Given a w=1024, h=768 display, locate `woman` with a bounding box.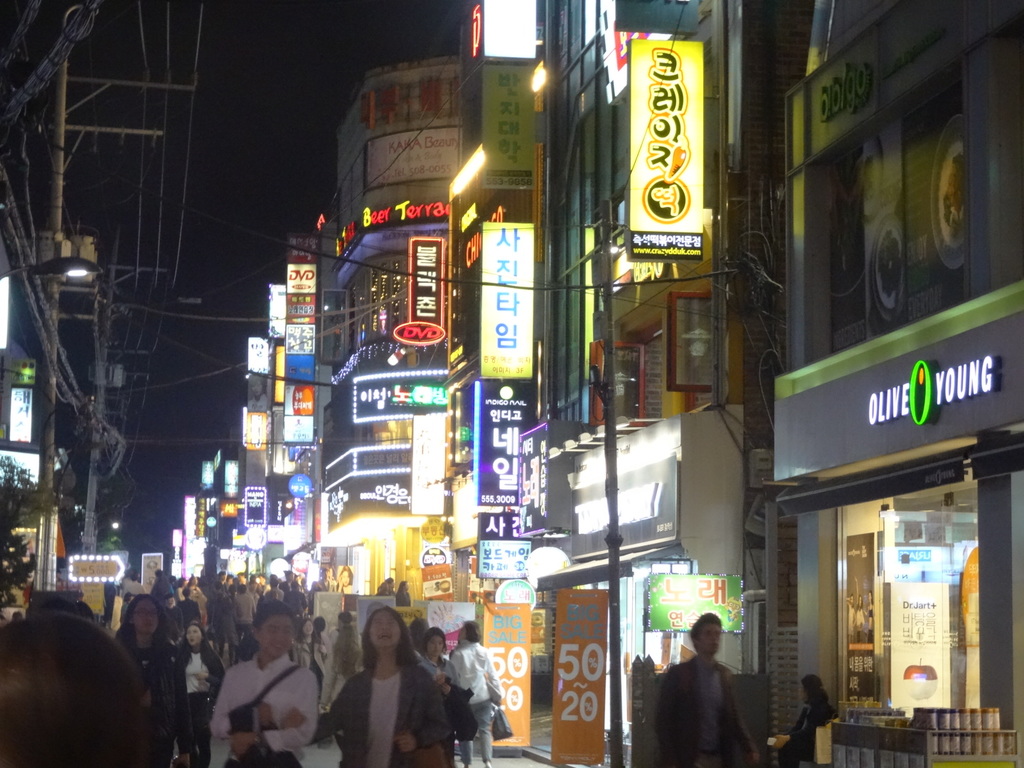
Located: BBox(772, 672, 838, 767).
